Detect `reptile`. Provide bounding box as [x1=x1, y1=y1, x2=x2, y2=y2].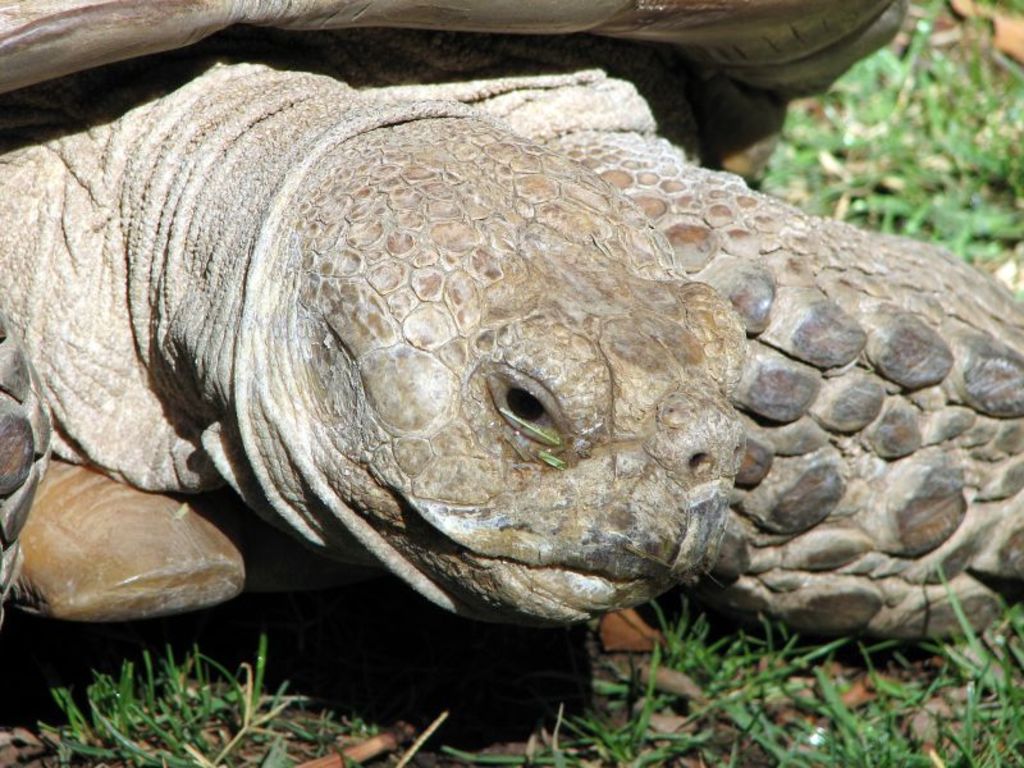
[x1=0, y1=0, x2=1023, y2=652].
